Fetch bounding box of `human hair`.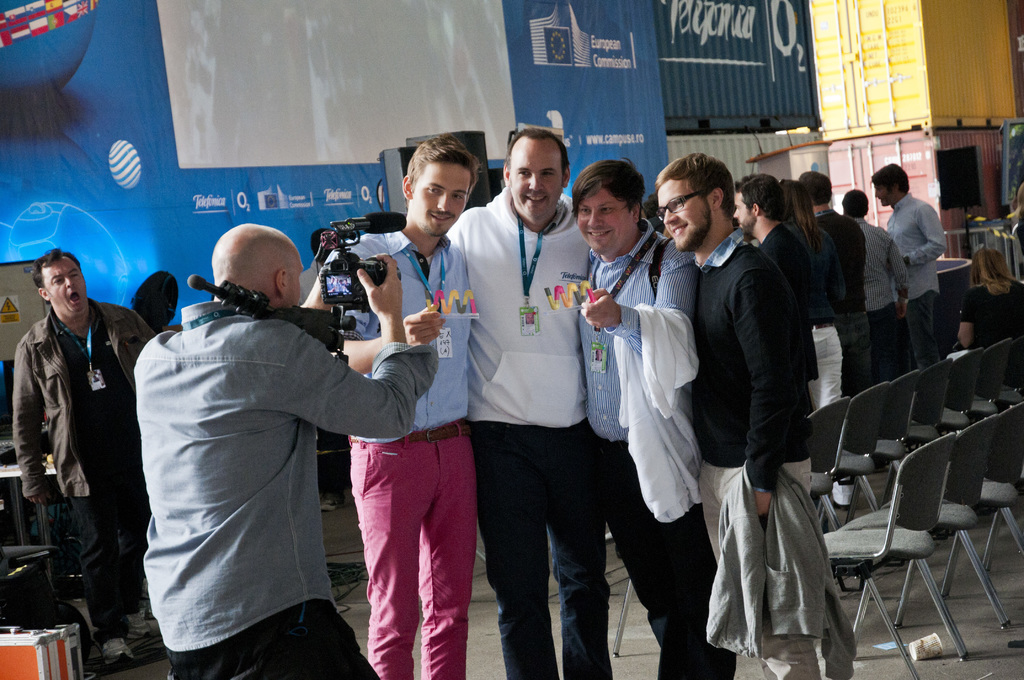
Bbox: <box>796,170,833,204</box>.
